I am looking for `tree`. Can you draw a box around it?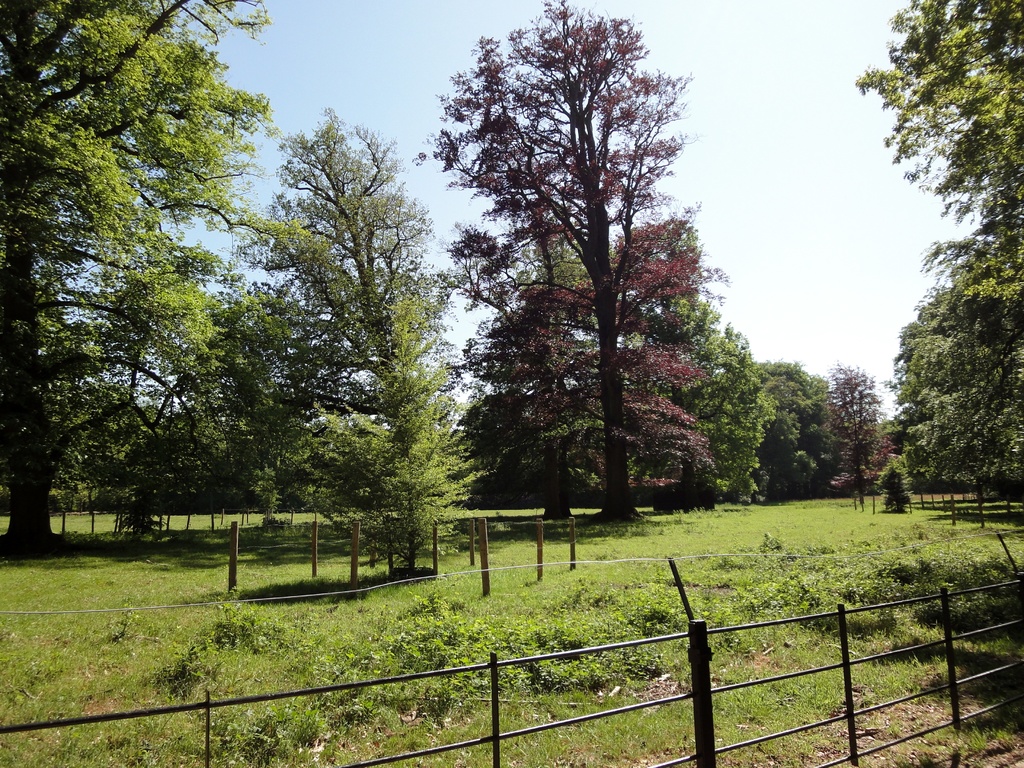
Sure, the bounding box is bbox(417, 0, 714, 520).
